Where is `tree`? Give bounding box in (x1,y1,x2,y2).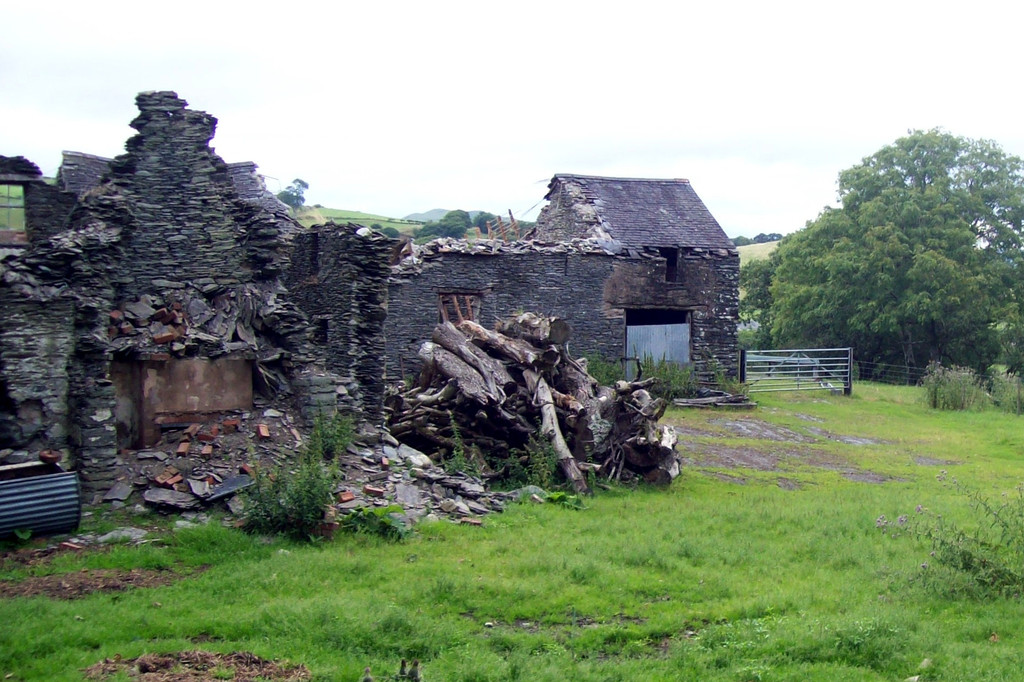
(518,220,538,236).
